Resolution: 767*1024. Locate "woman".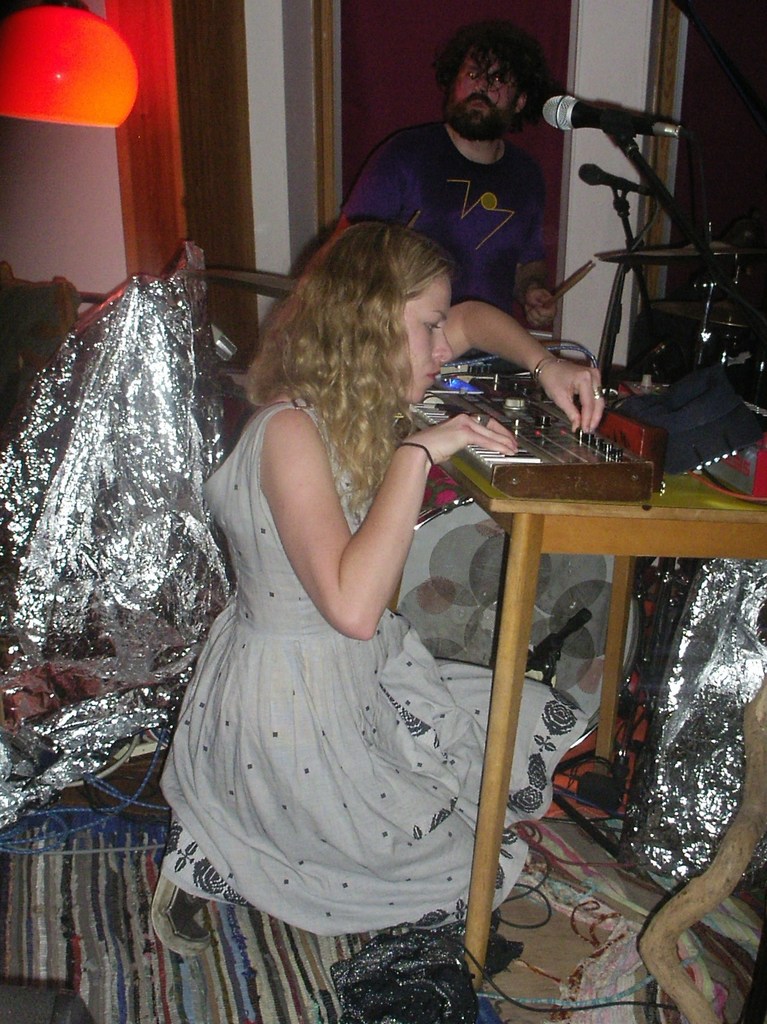
bbox=(148, 221, 605, 959).
